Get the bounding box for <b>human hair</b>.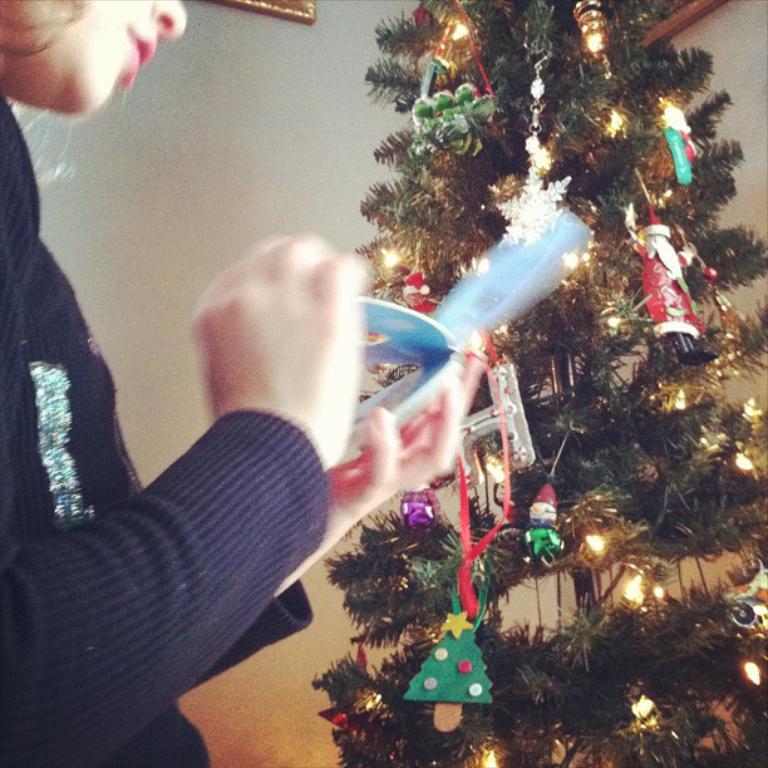
<bbox>0, 0, 85, 192</bbox>.
